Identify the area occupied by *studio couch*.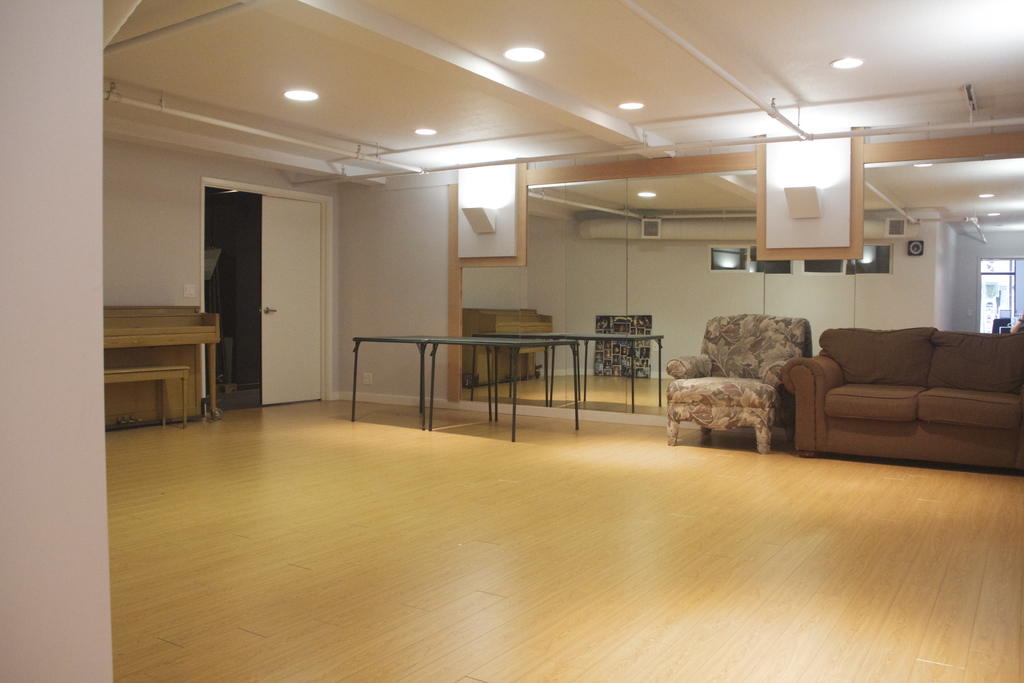
Area: 660 305 815 449.
